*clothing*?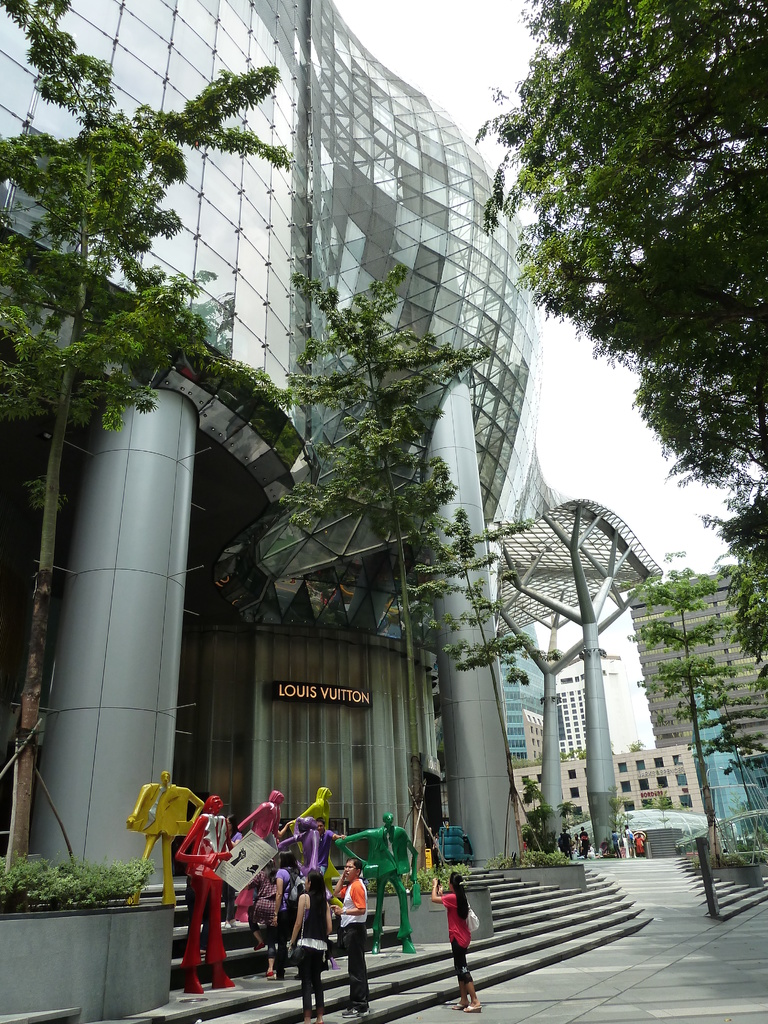
(x1=294, y1=884, x2=317, y2=1018)
